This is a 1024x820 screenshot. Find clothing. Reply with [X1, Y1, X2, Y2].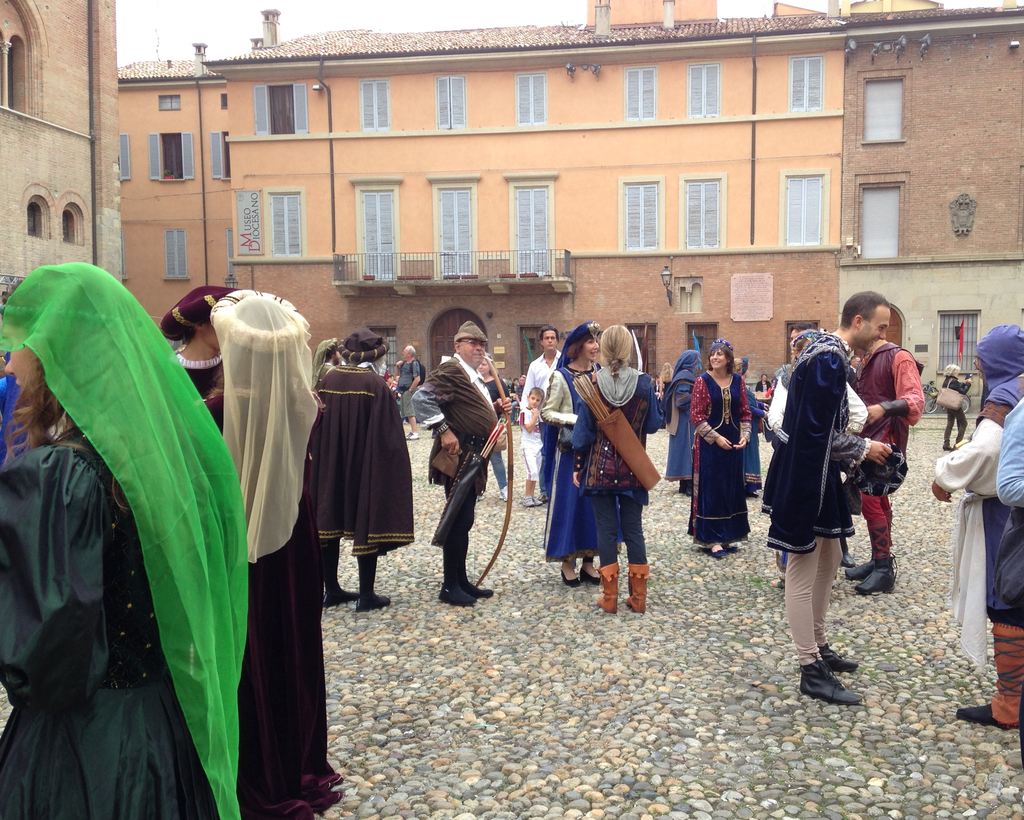
[0, 261, 247, 819].
